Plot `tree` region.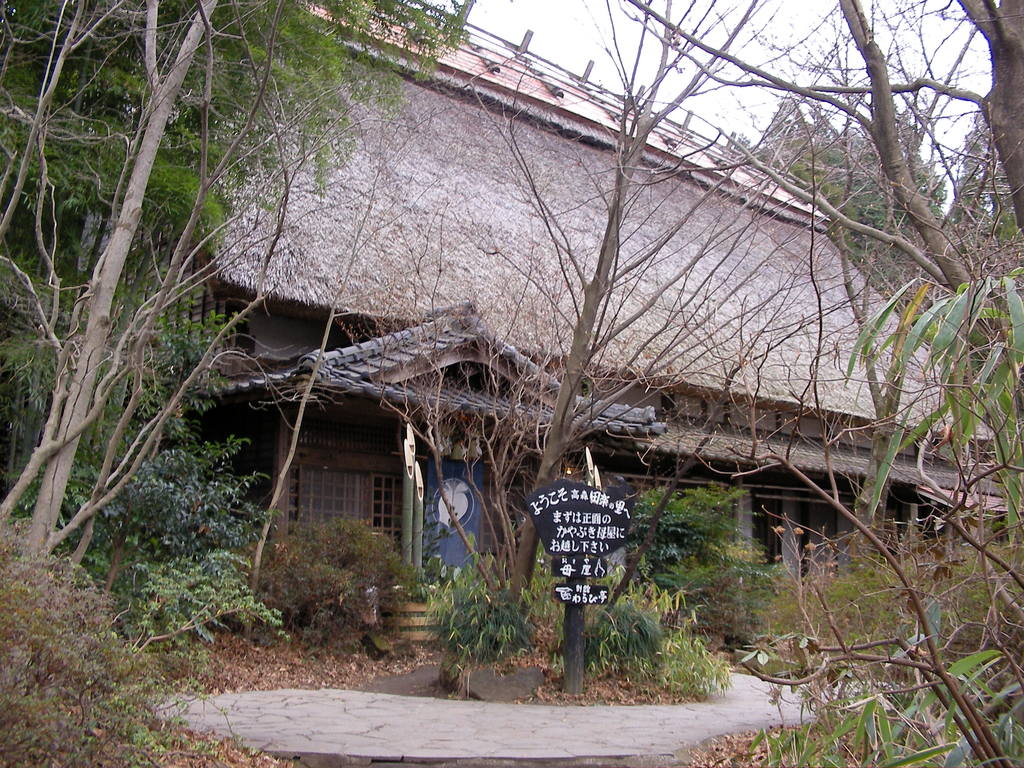
Plotted at (830,0,998,559).
